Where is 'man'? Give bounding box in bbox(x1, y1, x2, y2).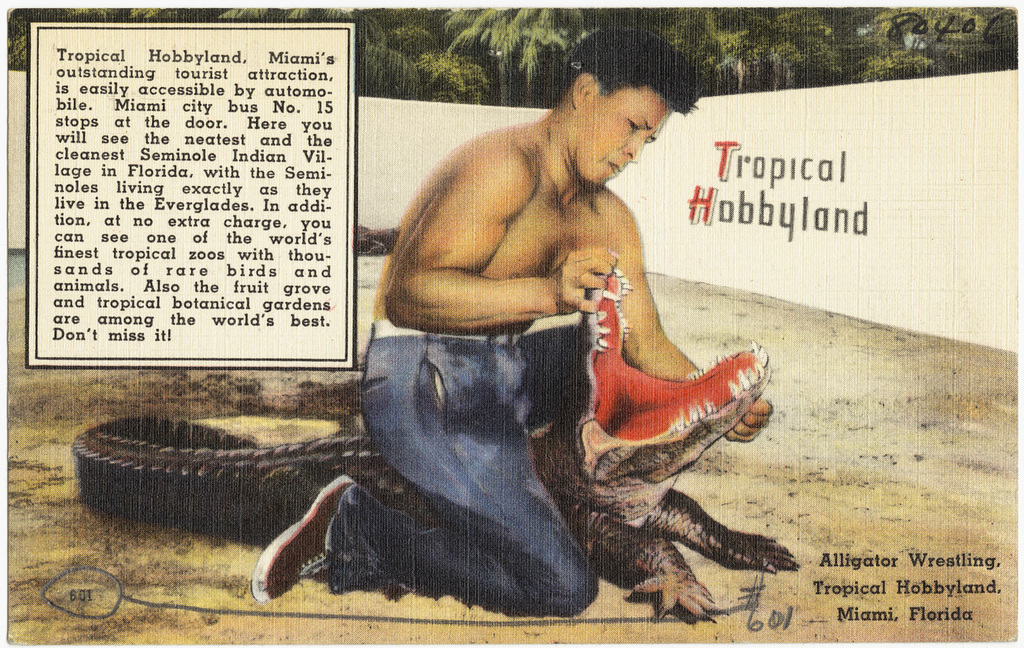
bbox(281, 67, 765, 608).
